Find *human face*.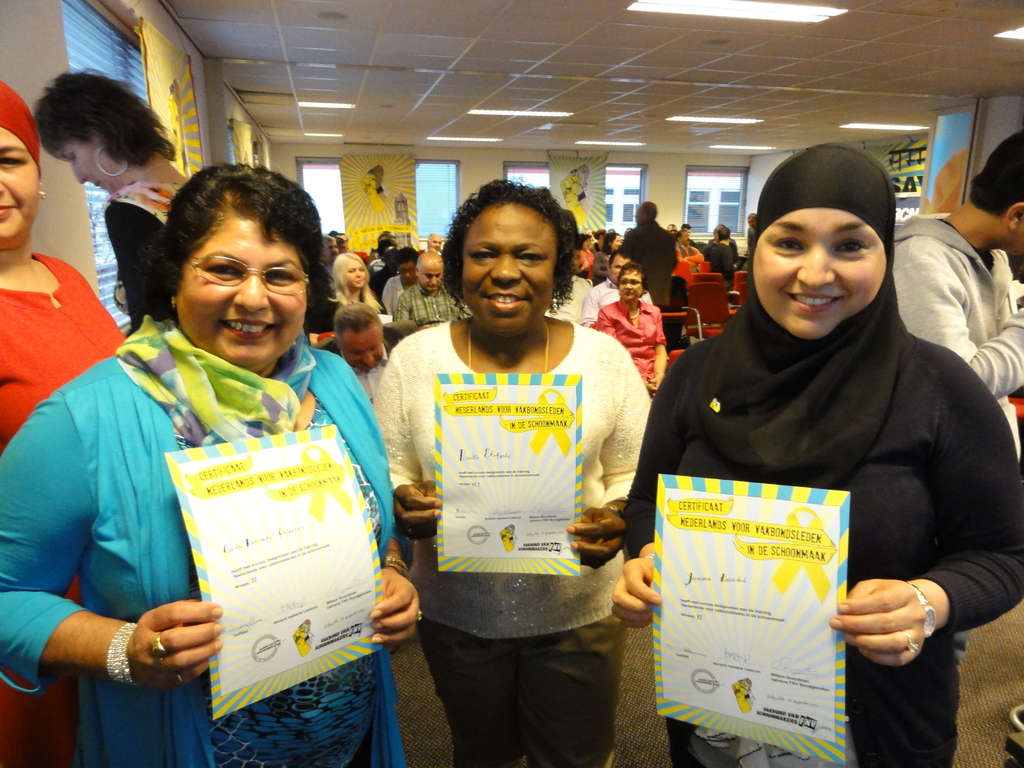
region(339, 241, 349, 254).
